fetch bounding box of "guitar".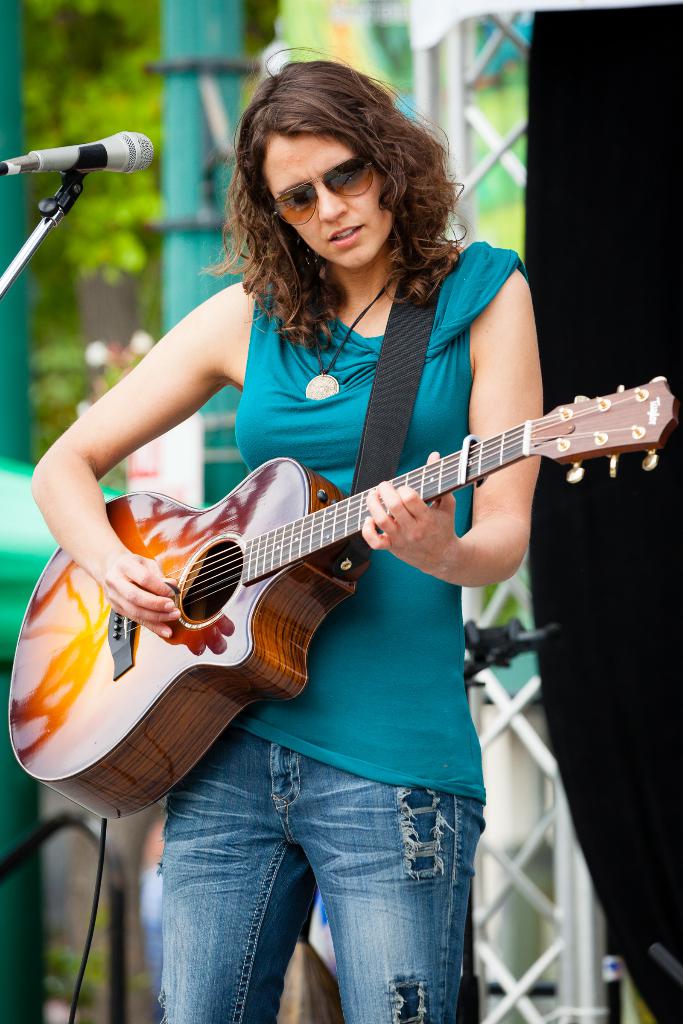
Bbox: (left=7, top=369, right=678, bottom=830).
